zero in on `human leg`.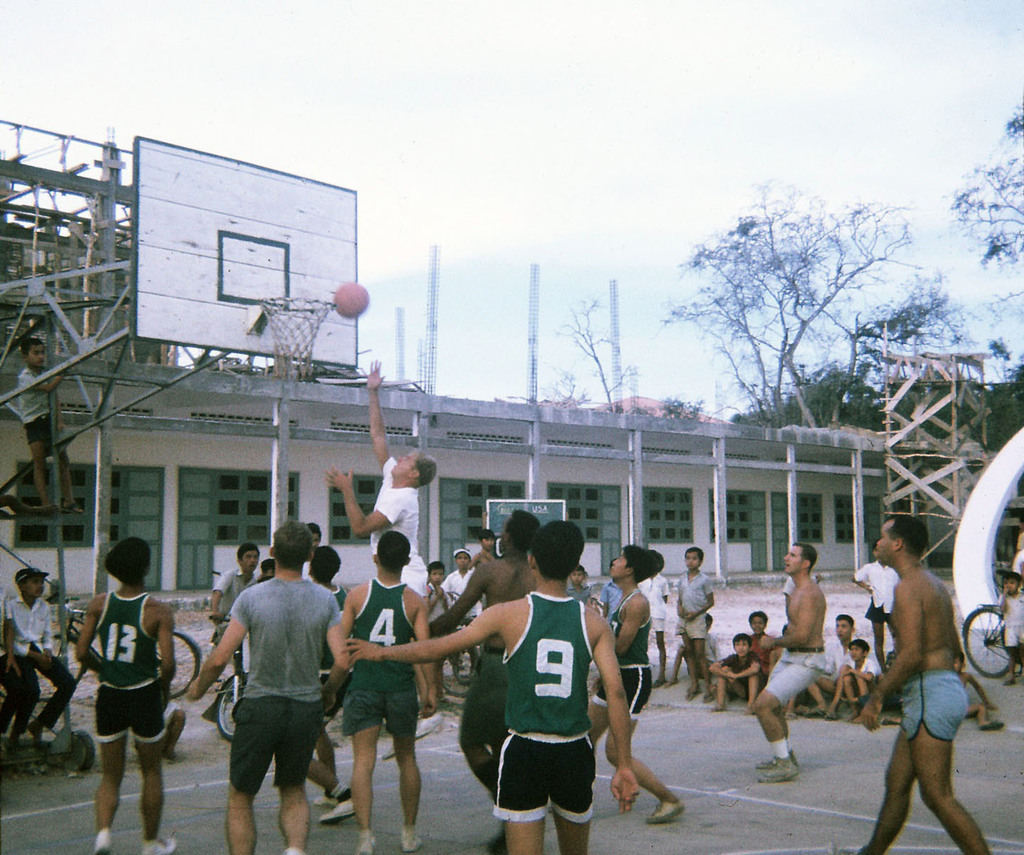
Zeroed in: locate(911, 675, 988, 854).
